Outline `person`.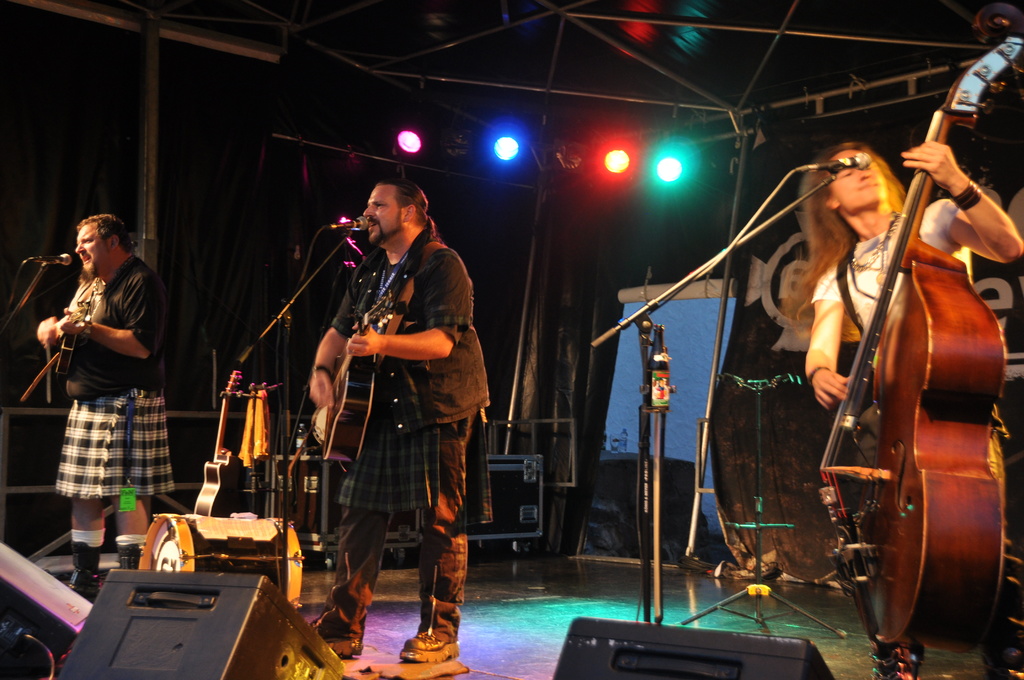
Outline: x1=803, y1=149, x2=1023, y2=407.
